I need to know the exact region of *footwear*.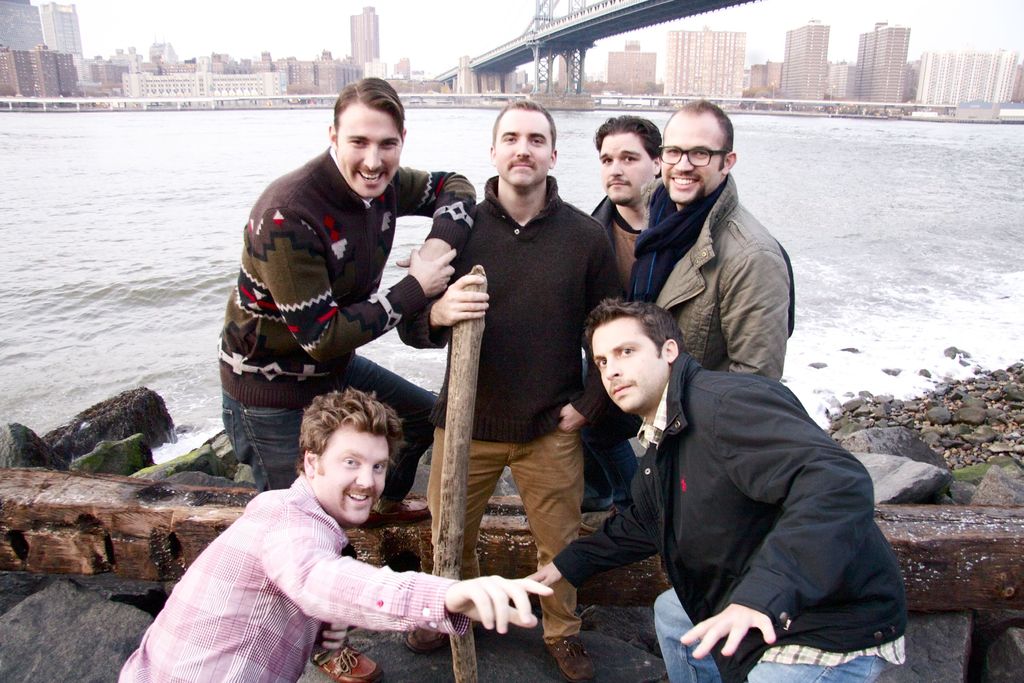
Region: l=315, t=641, r=383, b=682.
